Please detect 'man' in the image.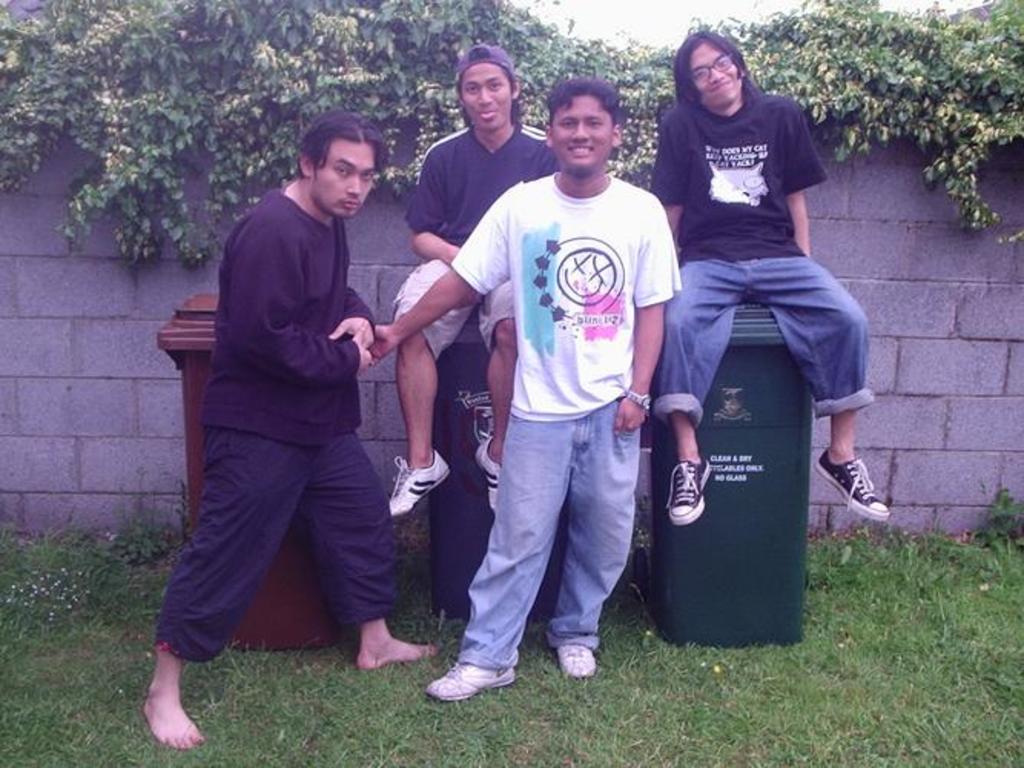
locate(646, 25, 895, 528).
